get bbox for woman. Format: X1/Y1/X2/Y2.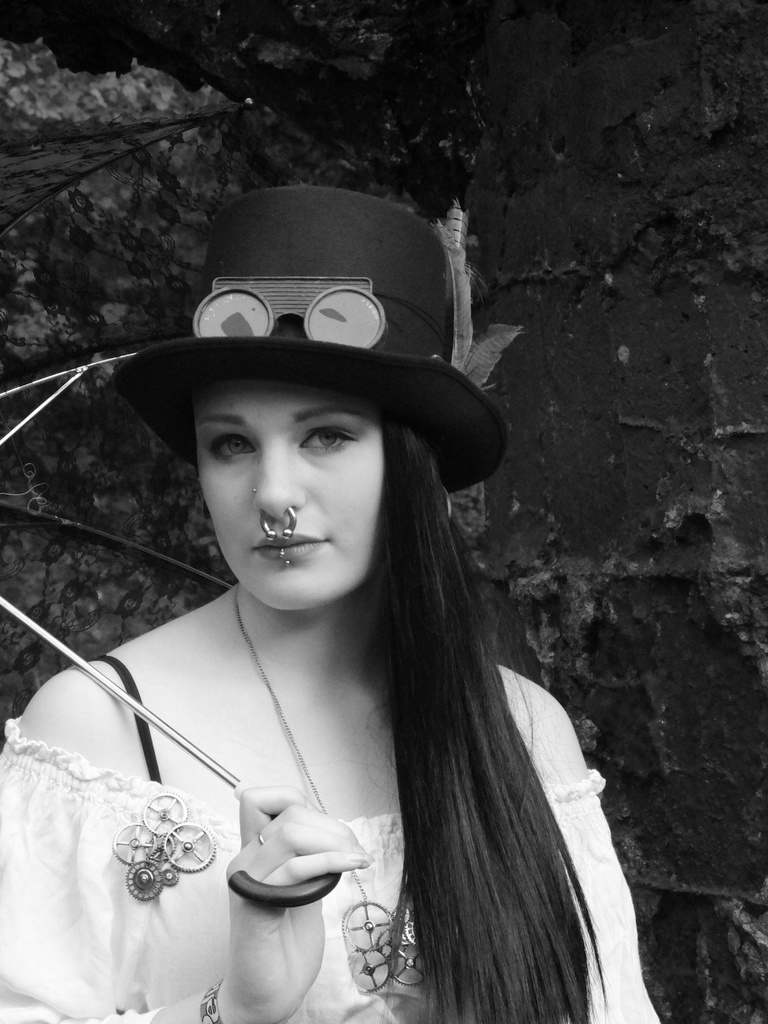
11/248/640/1023.
